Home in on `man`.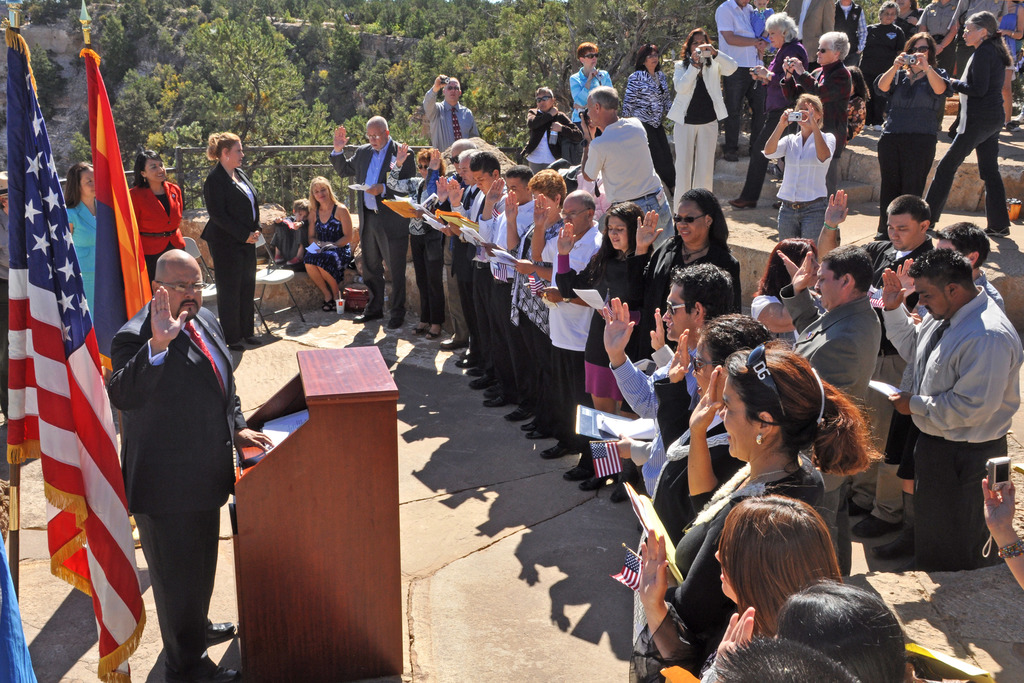
Homed in at select_region(816, 186, 939, 541).
